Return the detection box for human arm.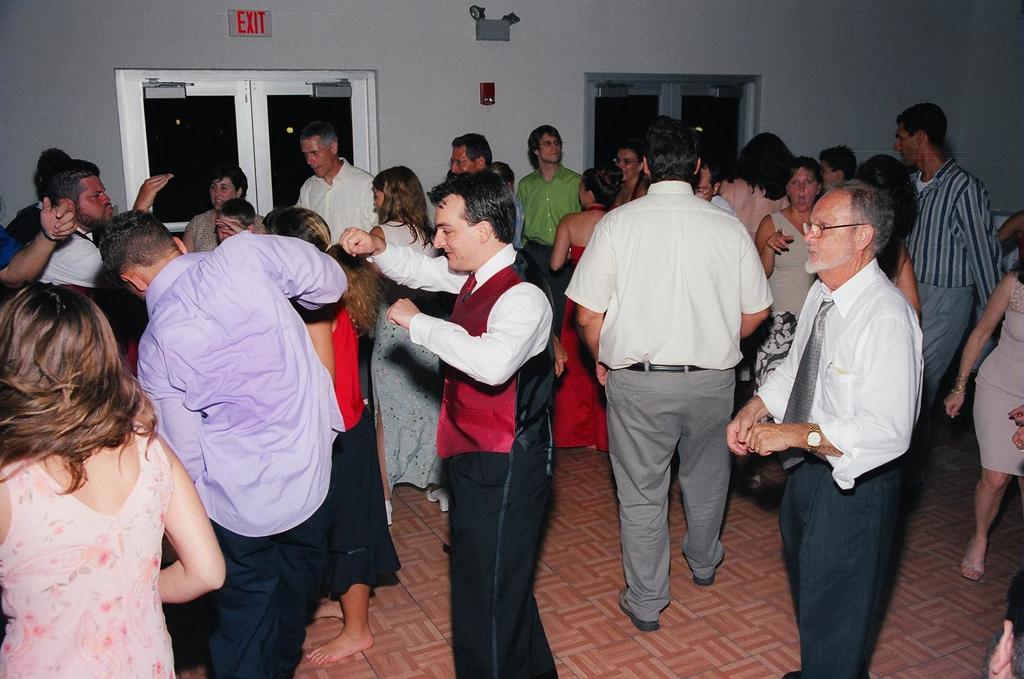
BBox(300, 313, 335, 388).
